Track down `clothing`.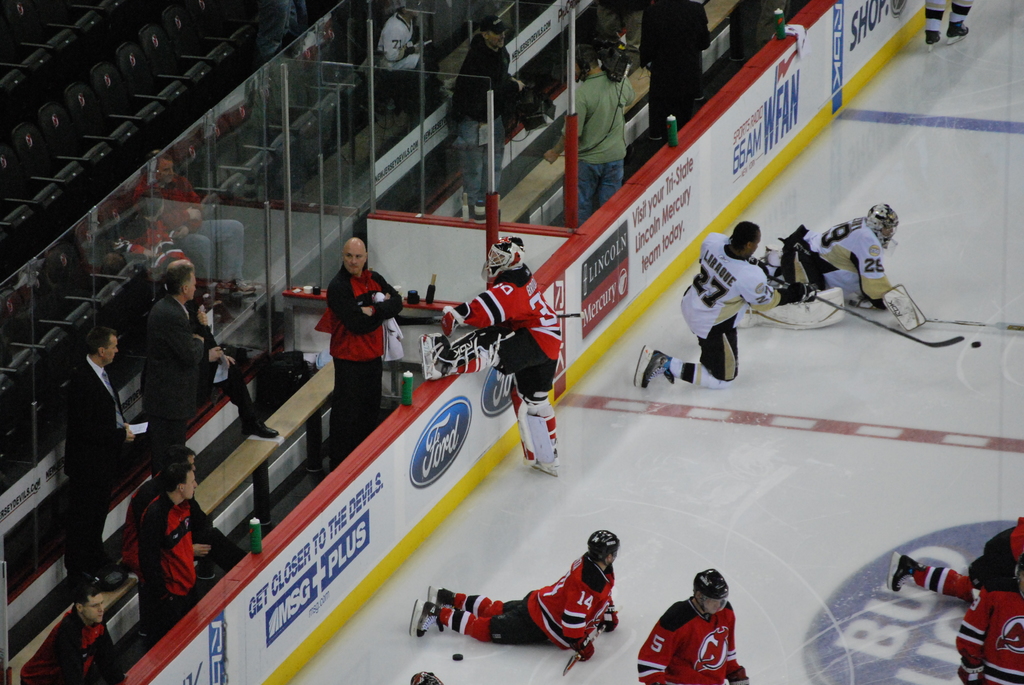
Tracked to rect(906, 516, 1023, 609).
